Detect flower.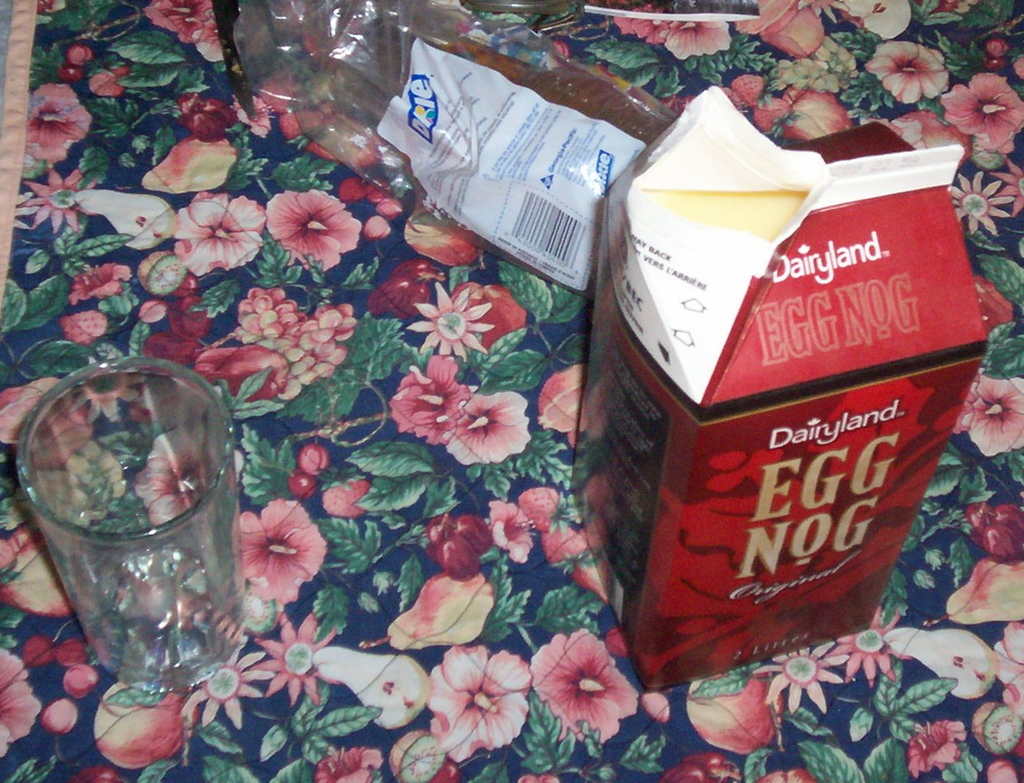
Detected at crop(312, 744, 381, 782).
